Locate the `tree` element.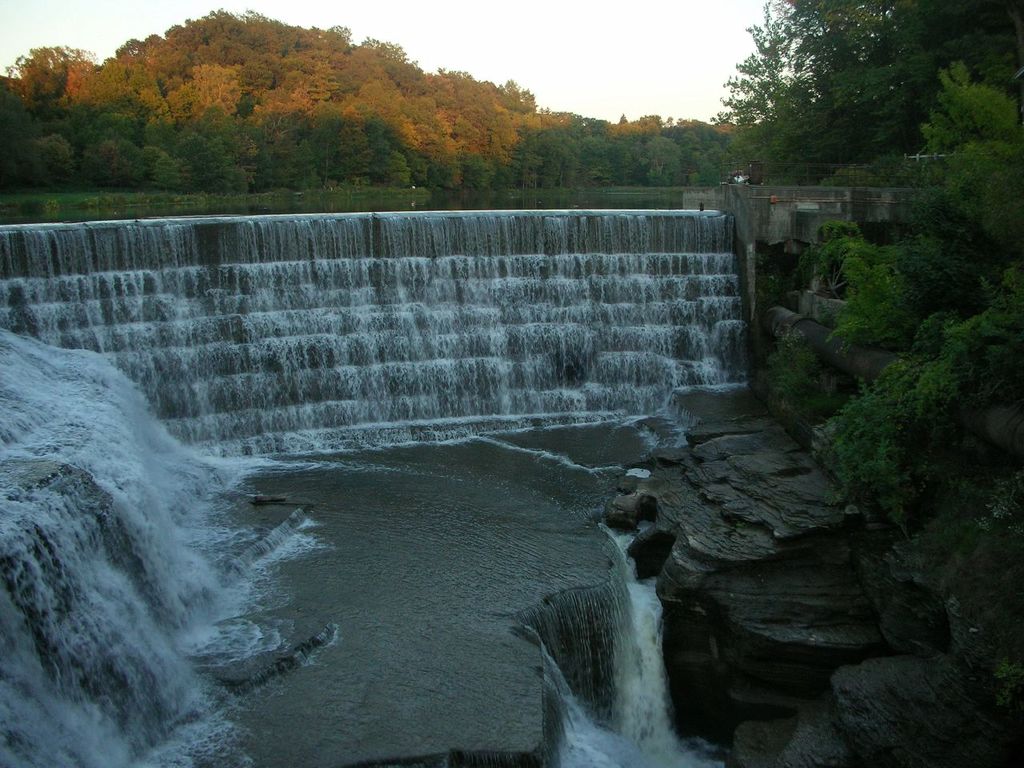
Element bbox: crop(808, 309, 971, 560).
